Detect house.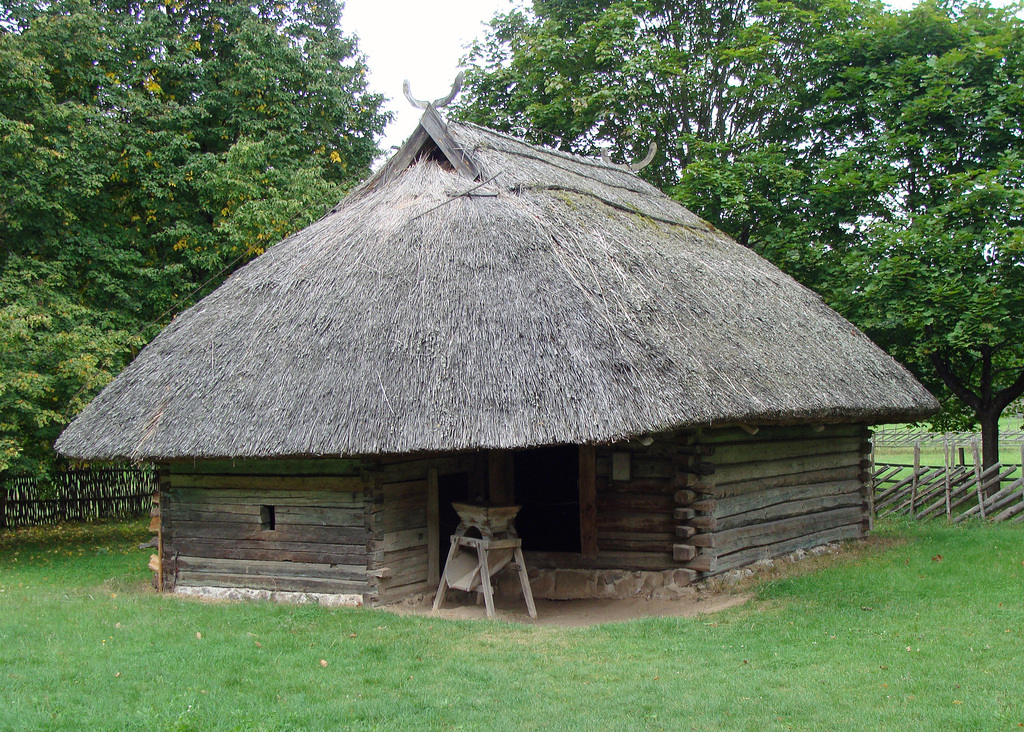
Detected at 60/63/938/596.
